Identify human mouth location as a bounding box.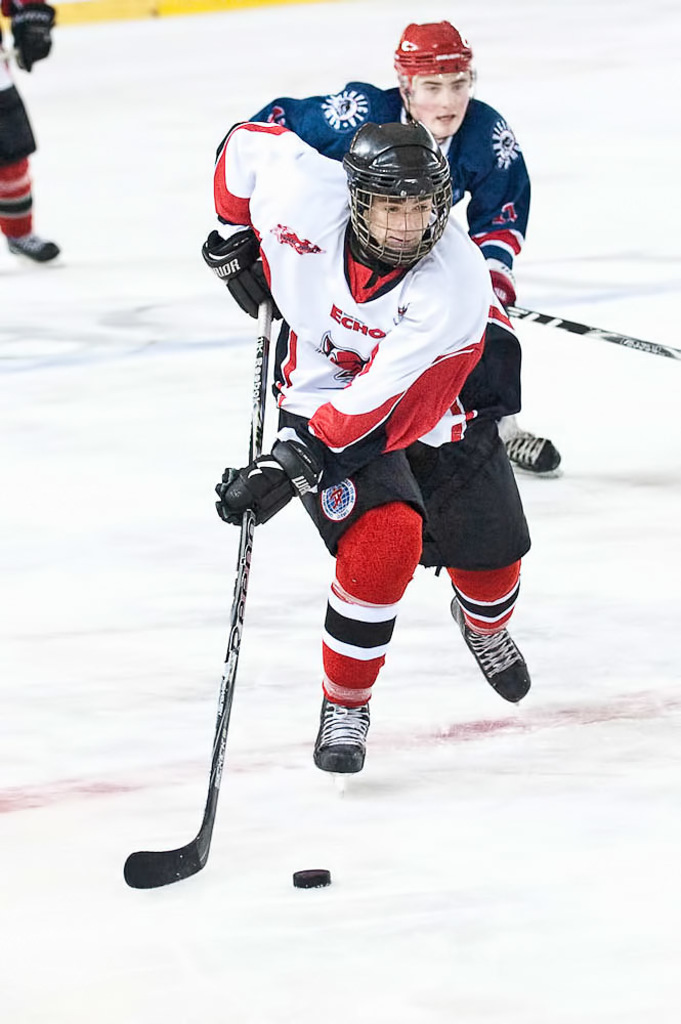
x1=384, y1=232, x2=426, y2=247.
